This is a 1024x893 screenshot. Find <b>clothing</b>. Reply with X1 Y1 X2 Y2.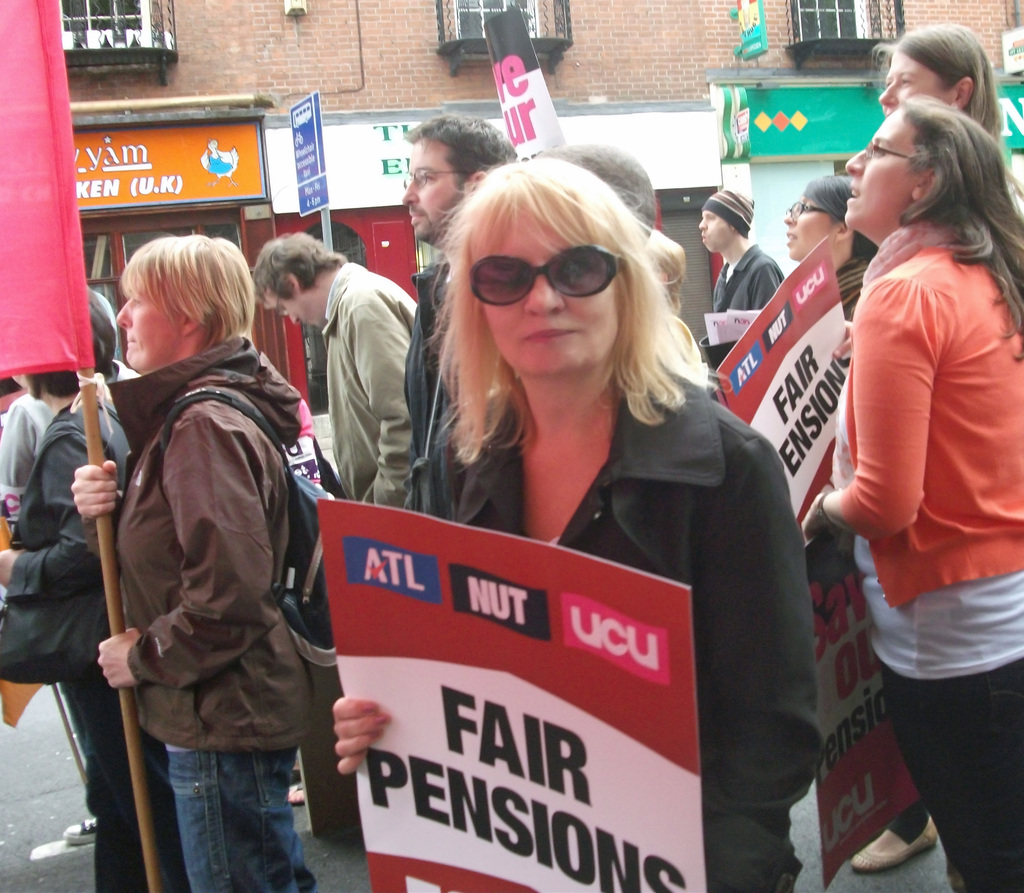
391 254 446 513.
